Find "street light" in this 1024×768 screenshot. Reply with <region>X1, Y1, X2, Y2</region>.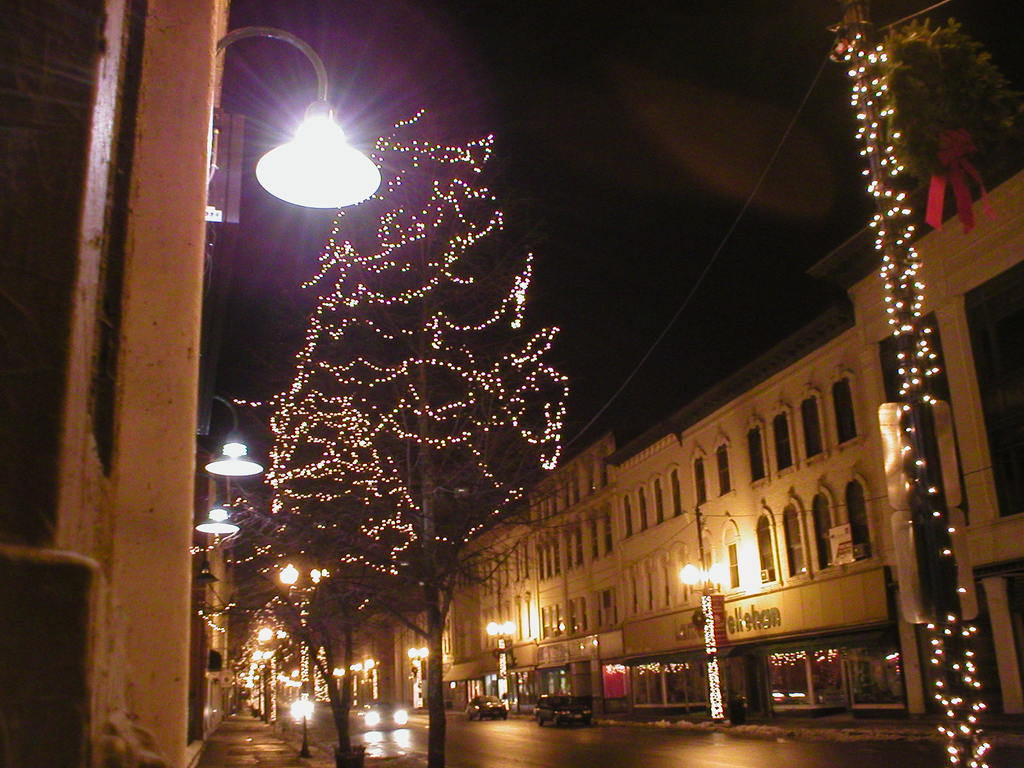
<region>676, 502, 732, 716</region>.
